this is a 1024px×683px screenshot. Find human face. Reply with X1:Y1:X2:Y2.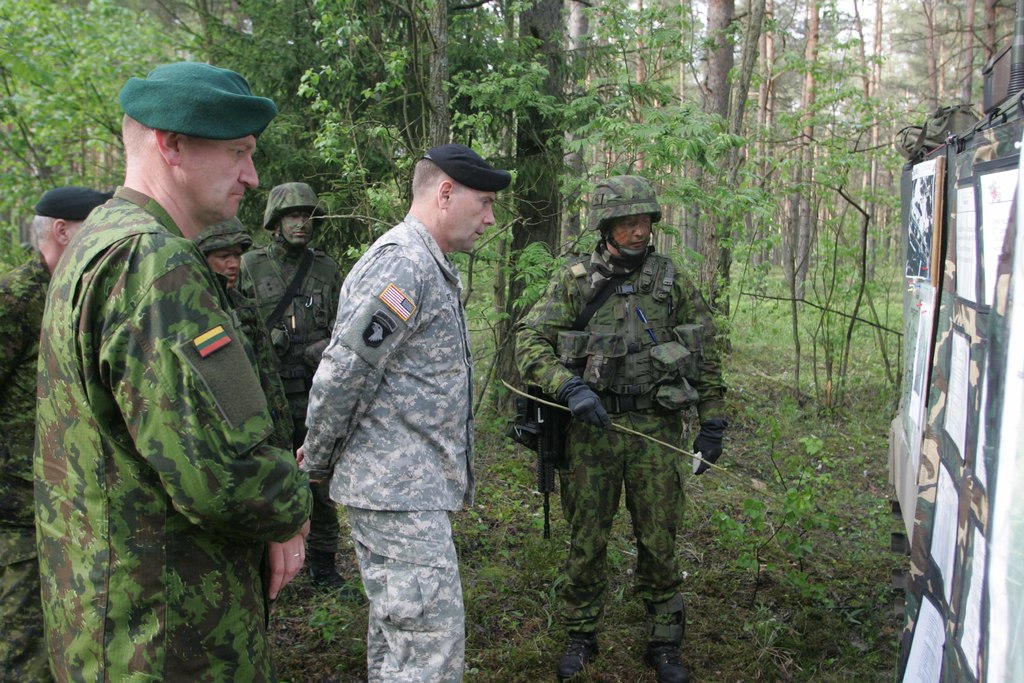
183:135:255:224.
